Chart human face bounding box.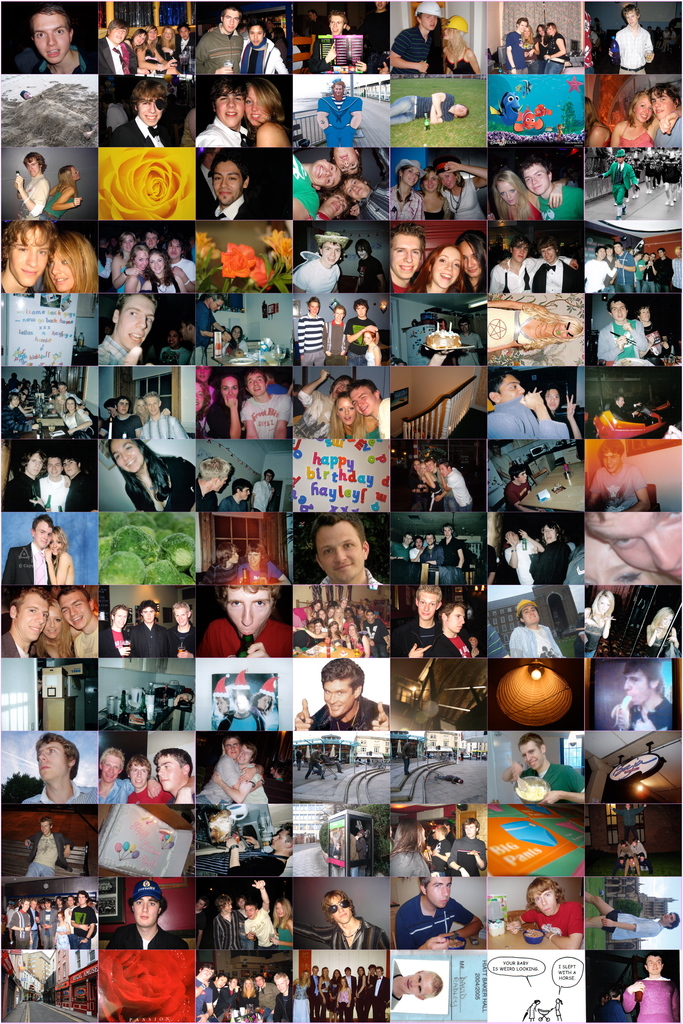
Charted: 147 231 156 248.
